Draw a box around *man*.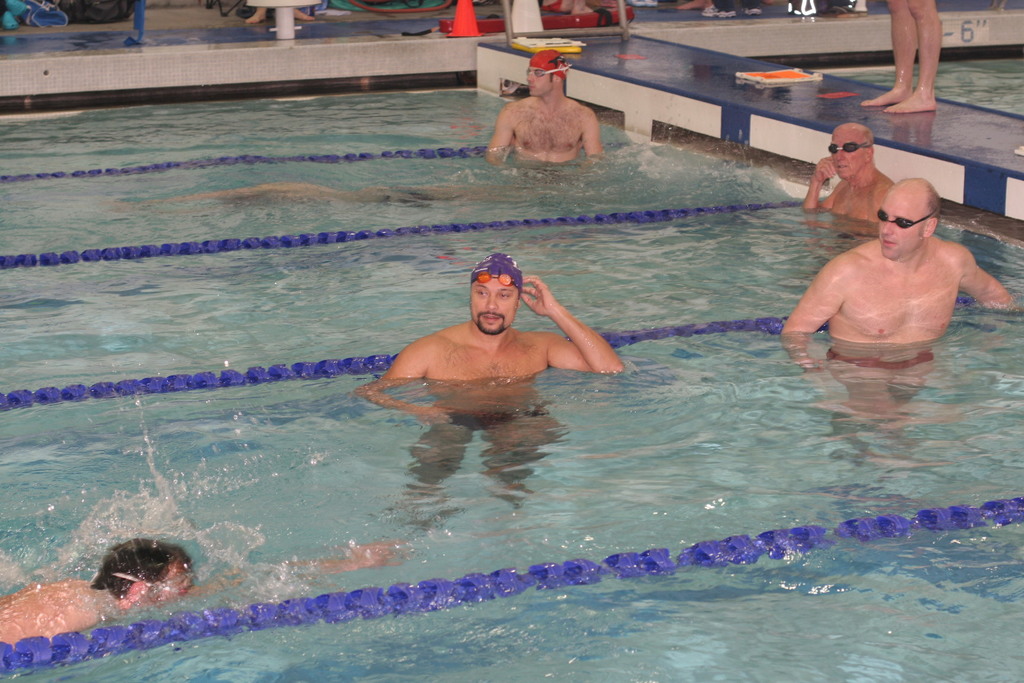
<region>354, 254, 623, 527</region>.
